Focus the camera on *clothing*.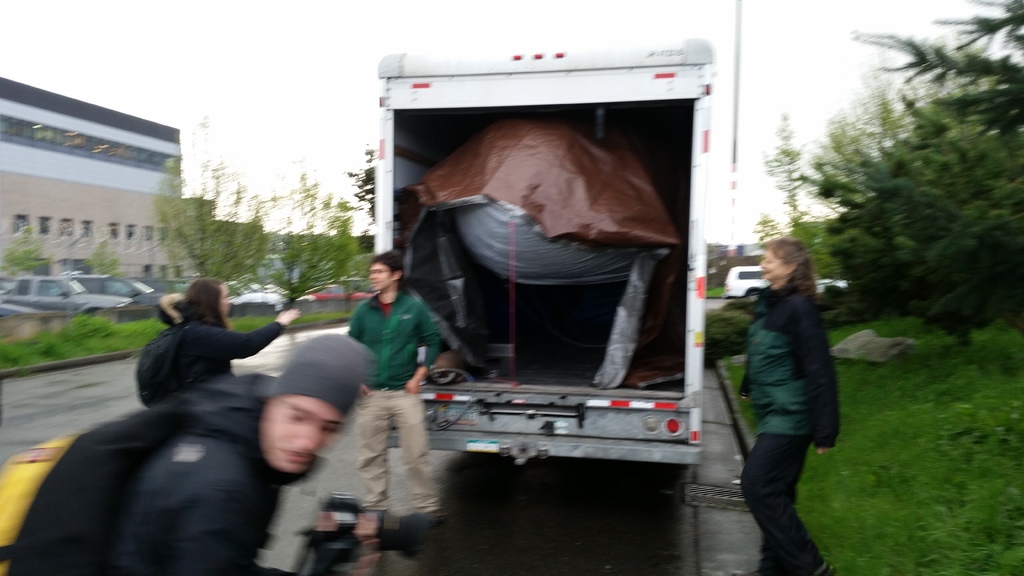
Focus region: [left=356, top=390, right=442, bottom=515].
